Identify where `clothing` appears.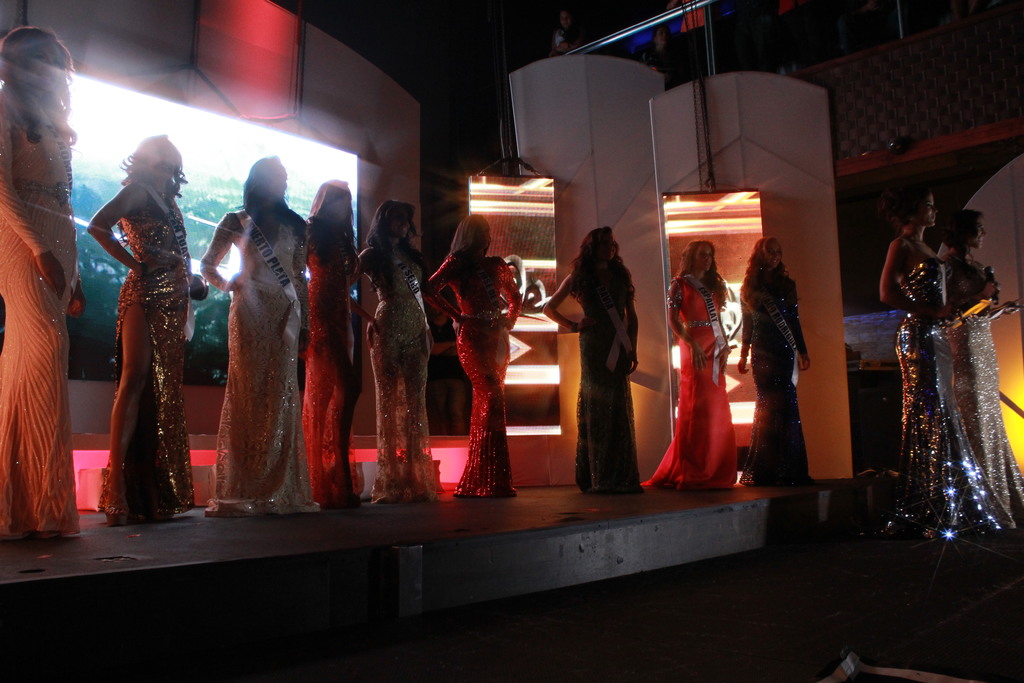
Appears at 369 243 438 506.
